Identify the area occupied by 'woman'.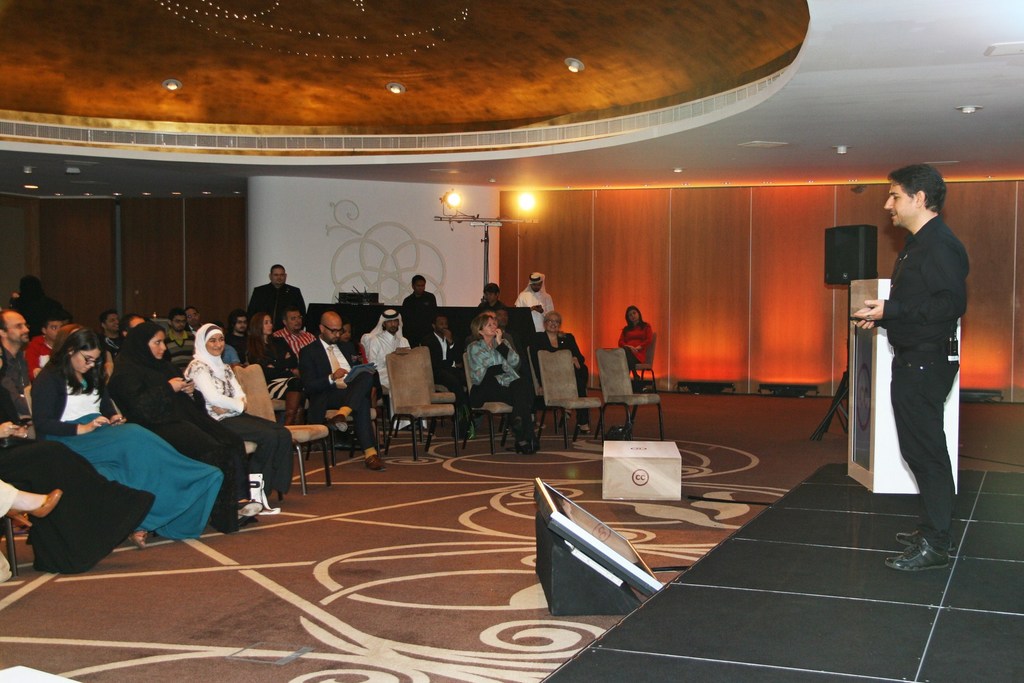
Area: {"x1": 615, "y1": 303, "x2": 654, "y2": 369}.
